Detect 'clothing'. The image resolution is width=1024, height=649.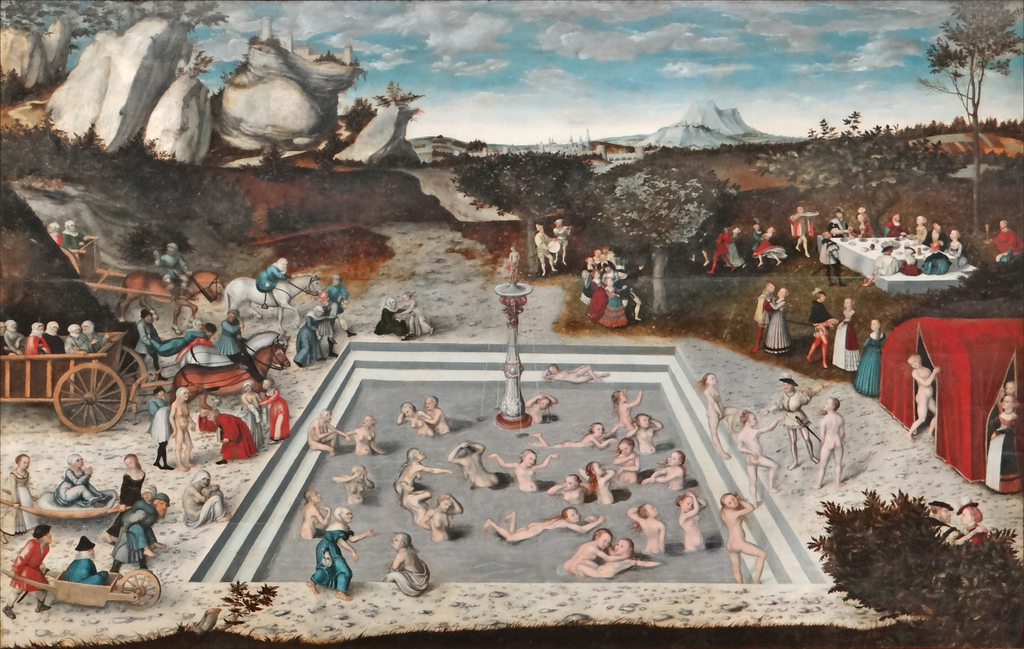
x1=758 y1=300 x2=792 y2=355.
